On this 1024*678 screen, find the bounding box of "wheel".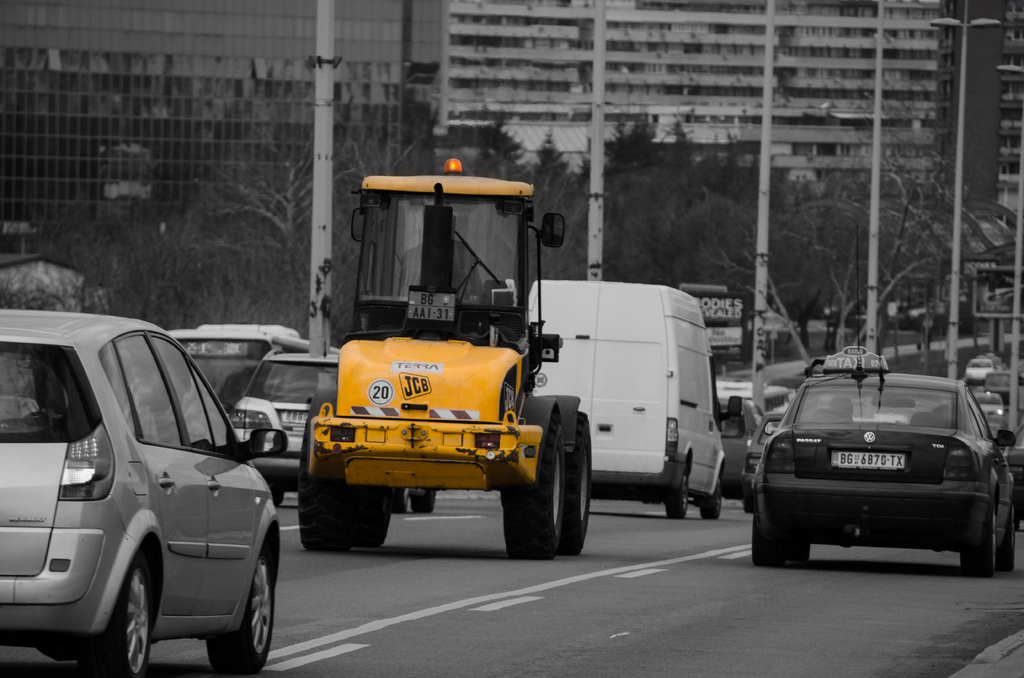
Bounding box: 513,412,573,556.
